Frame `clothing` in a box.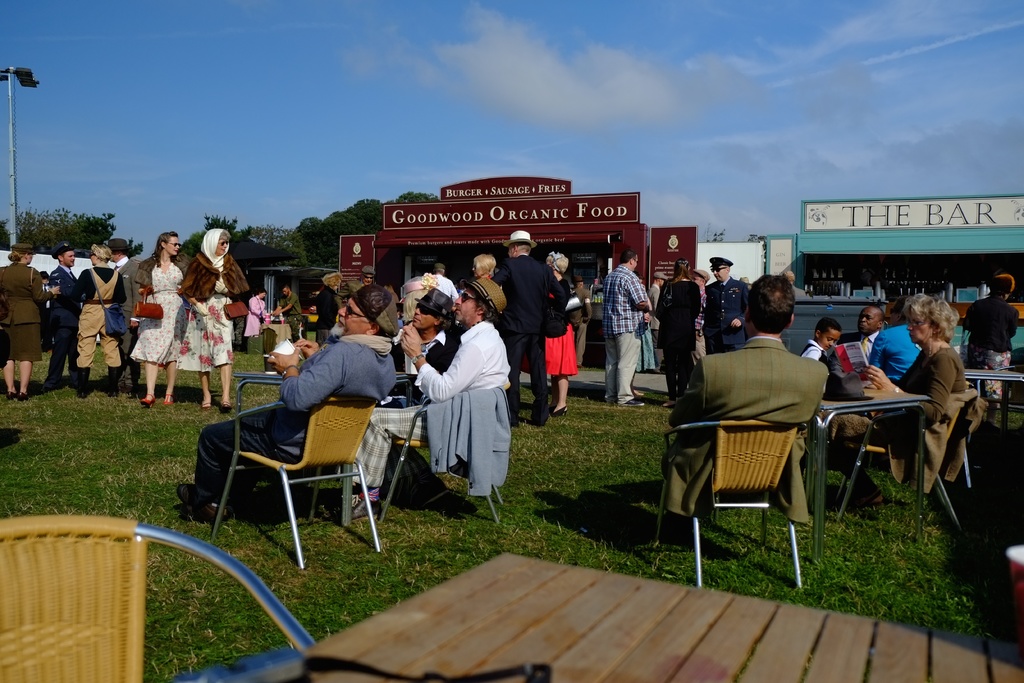
select_region(429, 268, 459, 303).
